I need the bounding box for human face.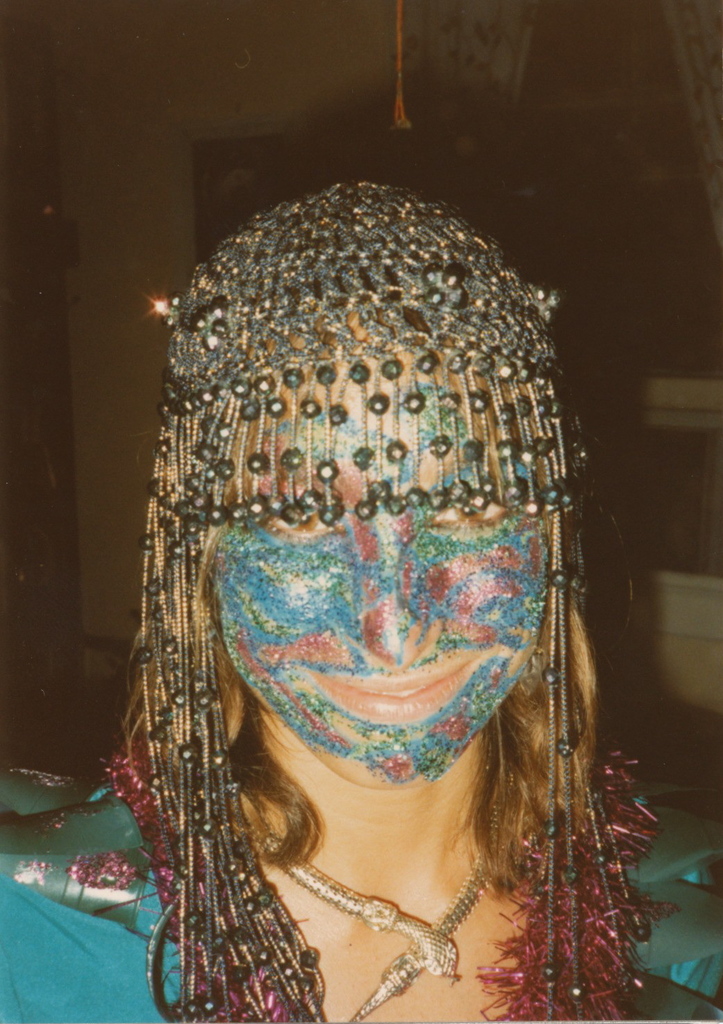
Here it is: rect(209, 314, 542, 793).
